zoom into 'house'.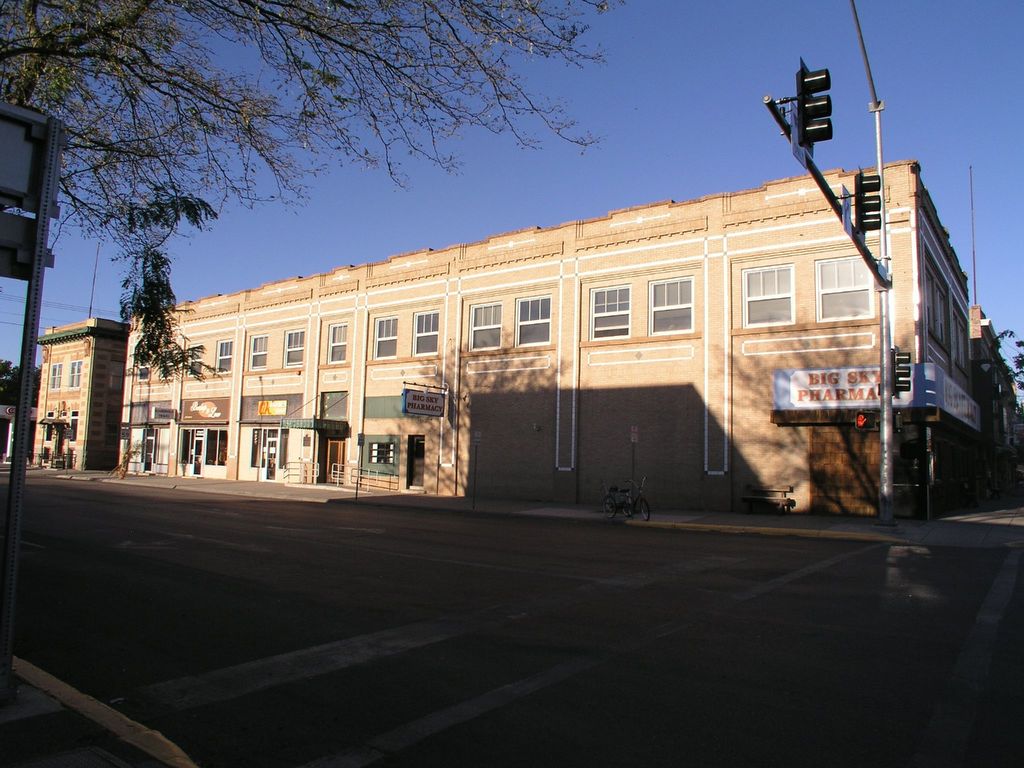
Zoom target: box(129, 152, 1023, 498).
